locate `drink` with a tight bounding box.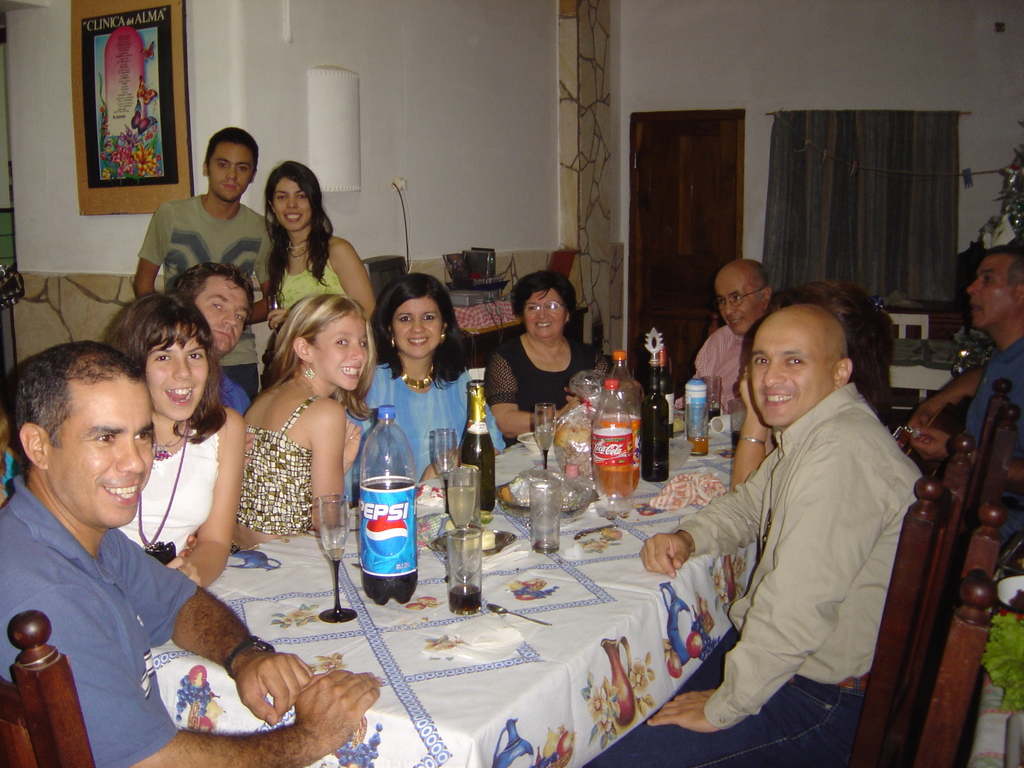
689, 438, 707, 451.
